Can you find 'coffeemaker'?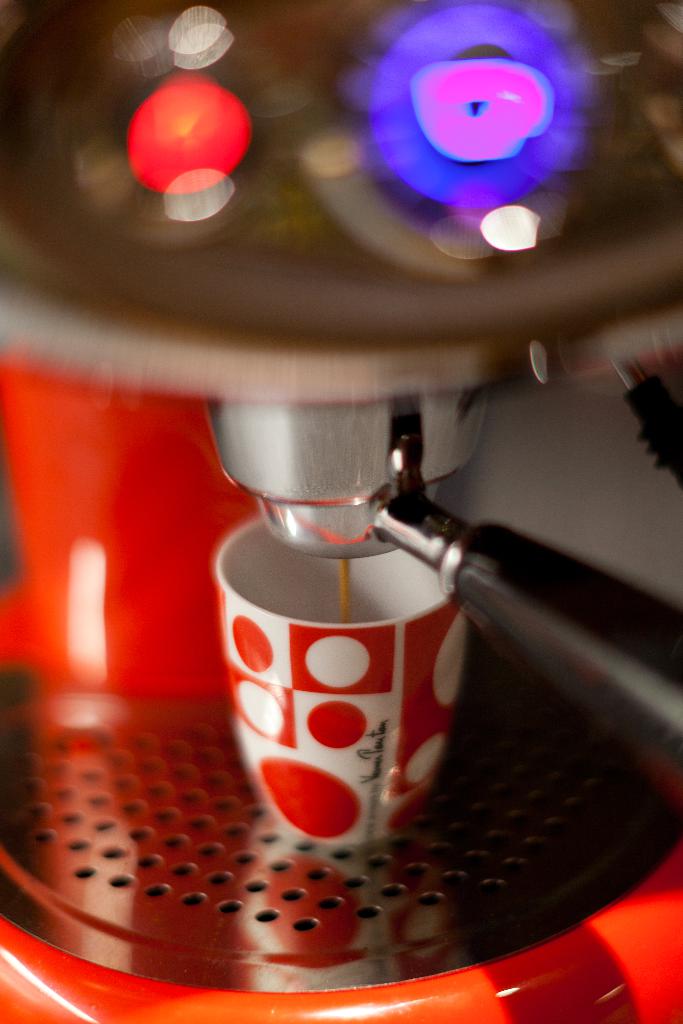
Yes, bounding box: 0 0 682 1023.
